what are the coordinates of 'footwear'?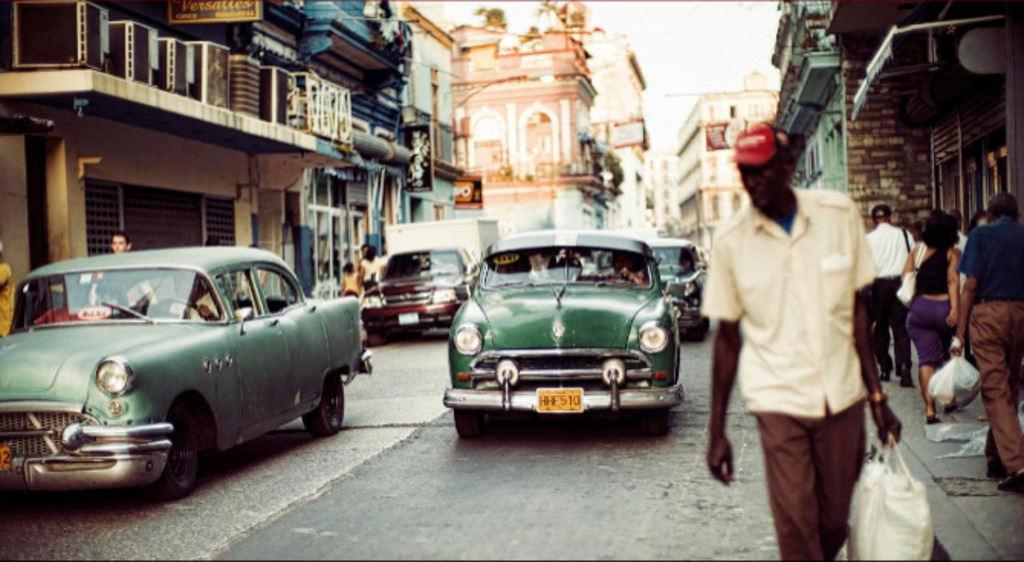
928:420:938:422.
